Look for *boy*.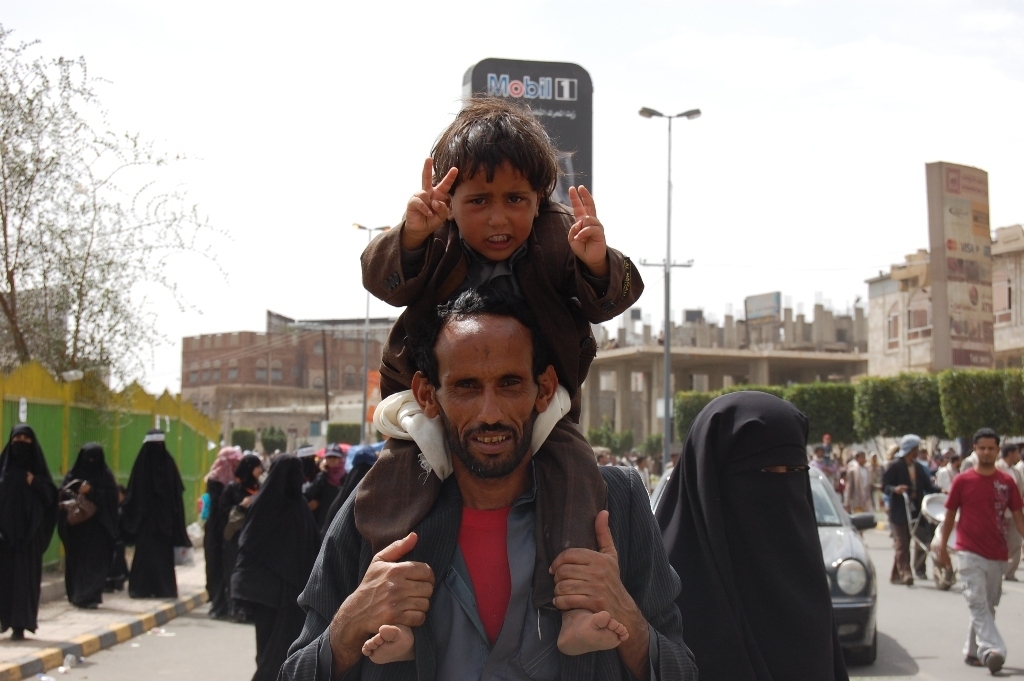
Found: Rect(821, 434, 835, 461).
